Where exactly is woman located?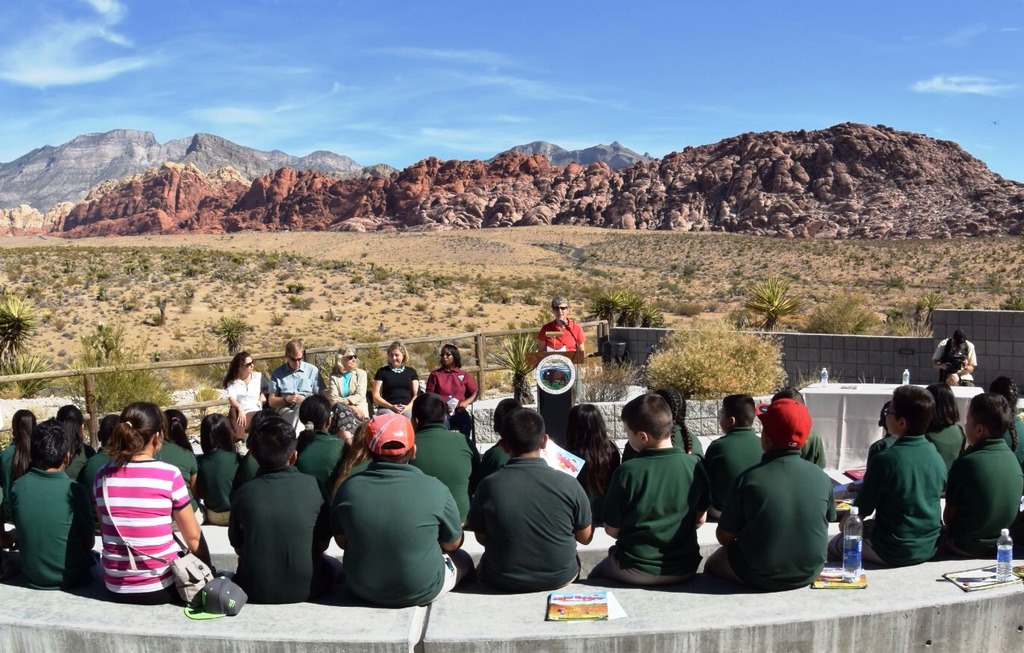
Its bounding box is bbox=[427, 341, 478, 444].
